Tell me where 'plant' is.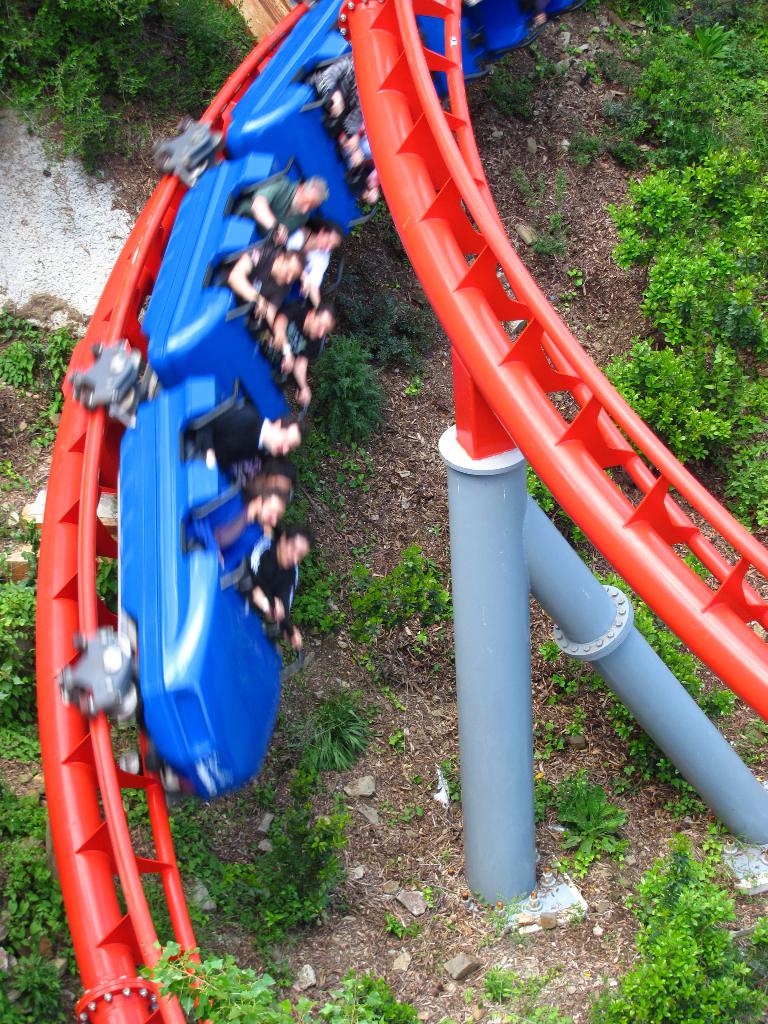
'plant' is at locate(396, 356, 434, 407).
